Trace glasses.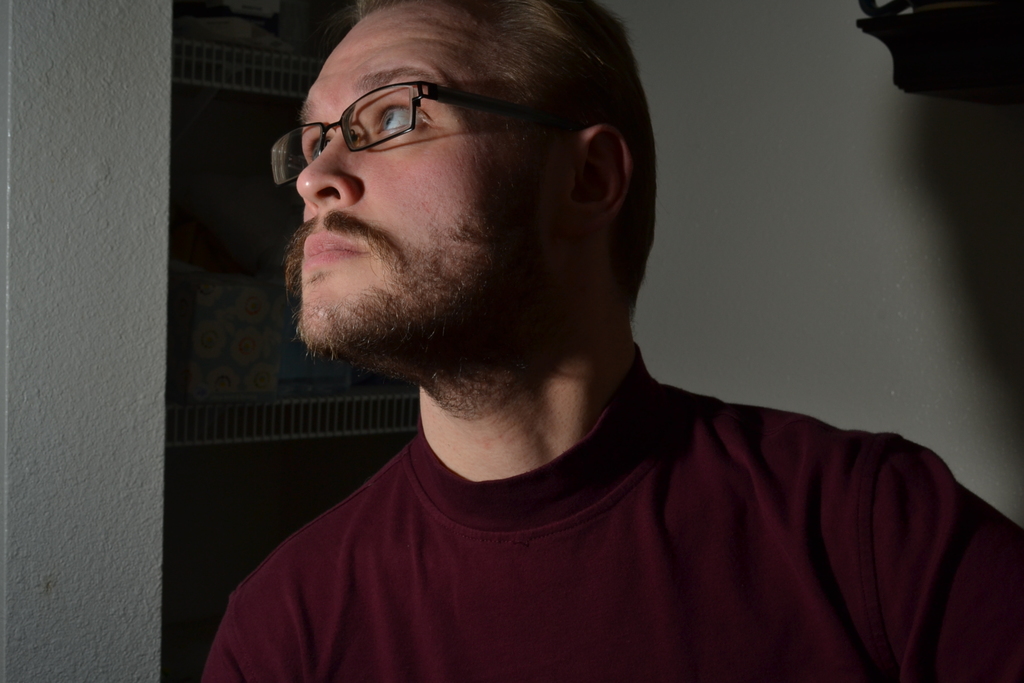
Traced to rect(258, 72, 525, 163).
